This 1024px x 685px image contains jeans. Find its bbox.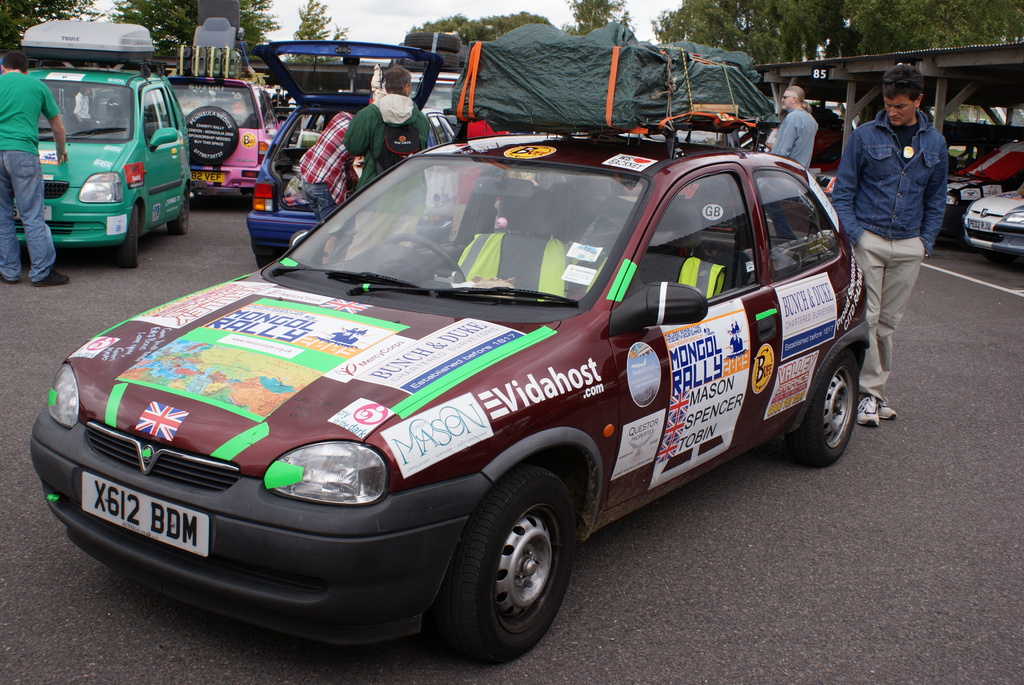
(0,152,58,287).
